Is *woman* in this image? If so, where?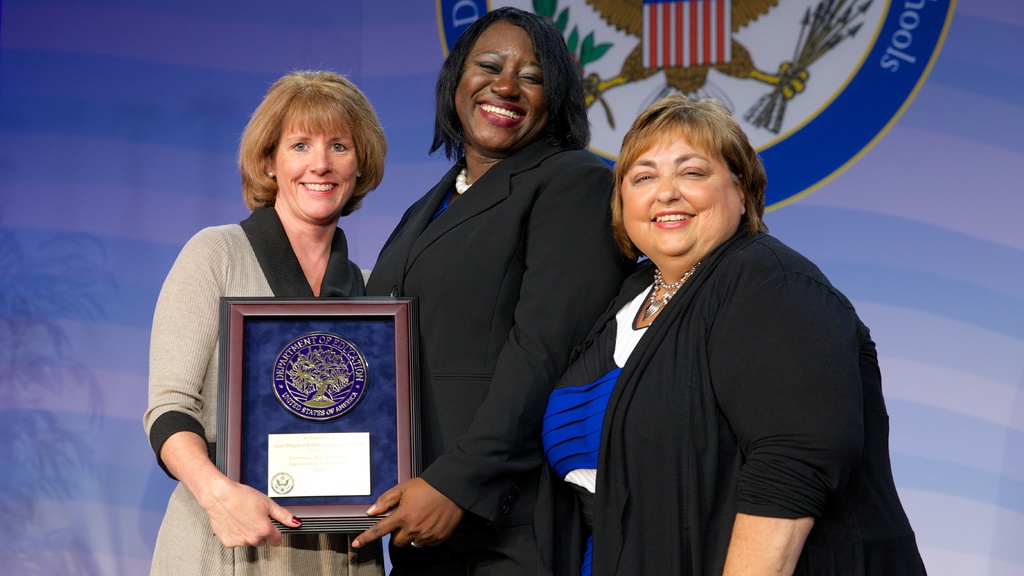
Yes, at {"left": 552, "top": 95, "right": 898, "bottom": 575}.
